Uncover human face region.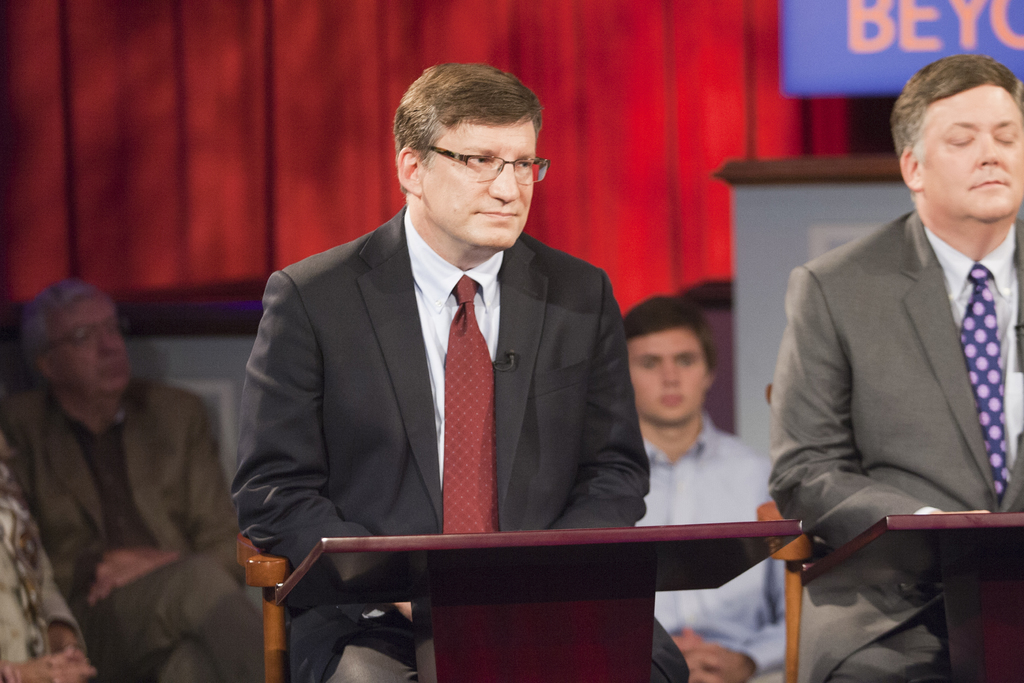
Uncovered: x1=920, y1=84, x2=1023, y2=220.
